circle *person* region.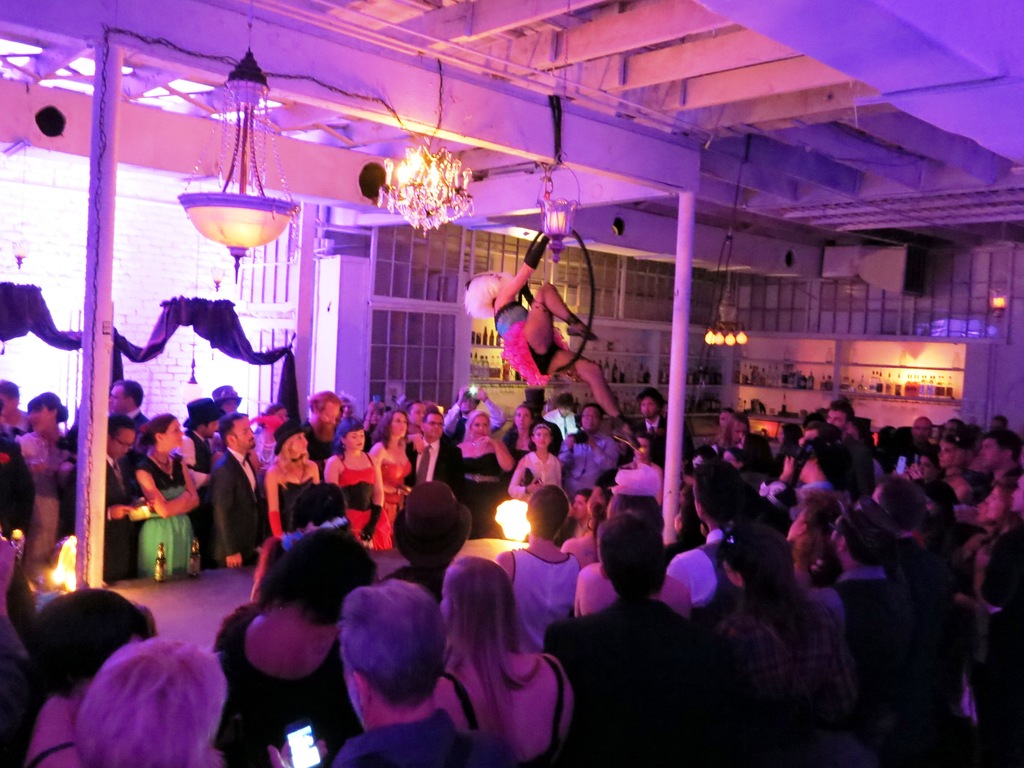
Region: box(319, 422, 383, 549).
